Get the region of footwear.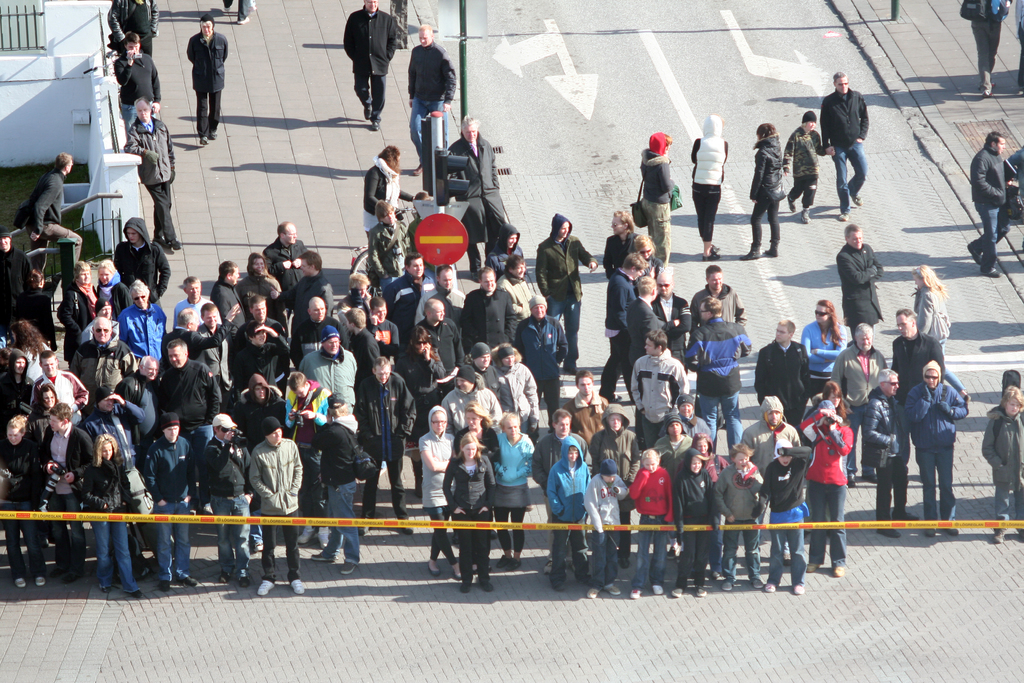
Rect(753, 573, 765, 589).
